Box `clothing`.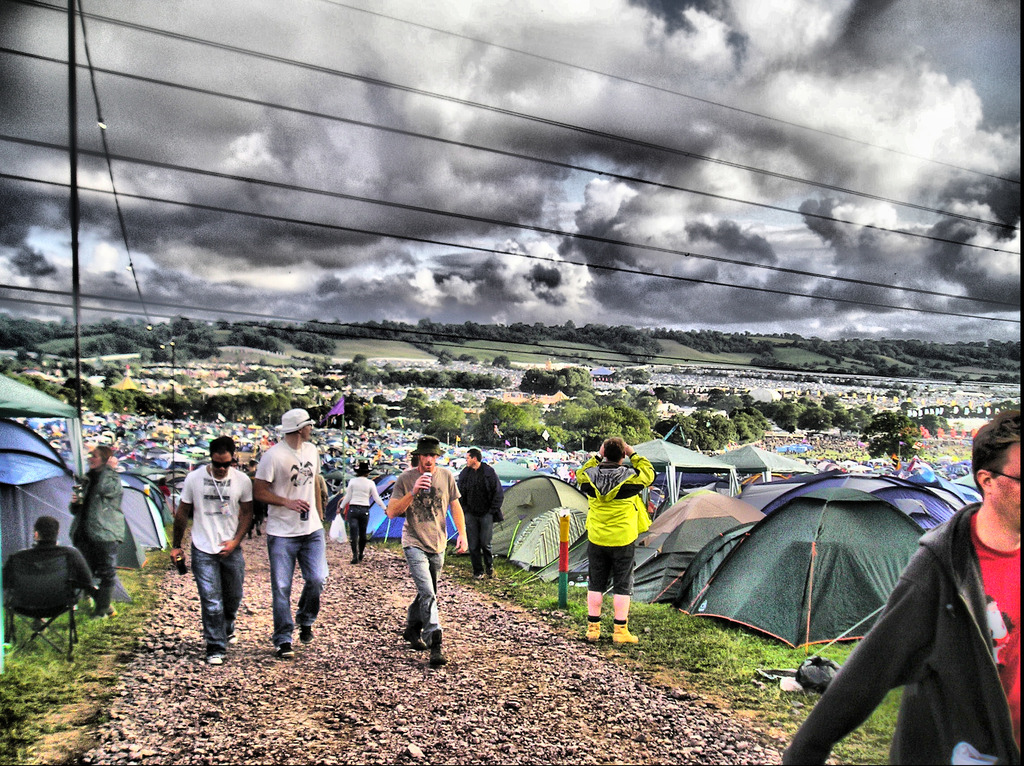
x1=390 y1=466 x2=465 y2=650.
